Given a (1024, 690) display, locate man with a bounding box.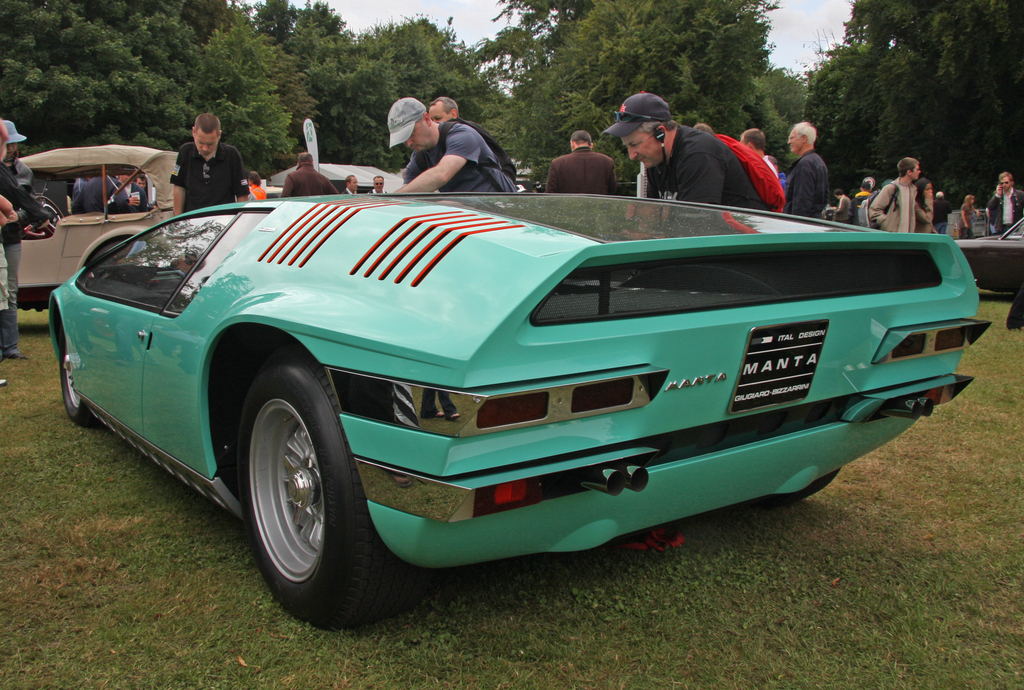
Located: 546,125,617,192.
